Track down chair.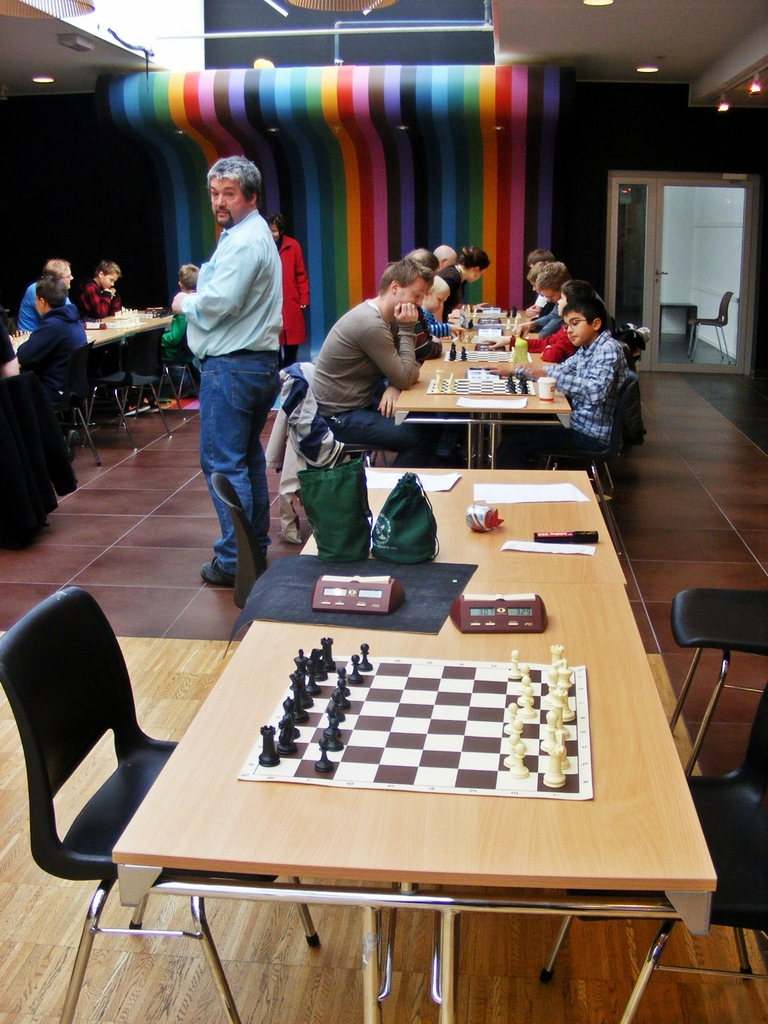
Tracked to Rect(7, 541, 308, 990).
